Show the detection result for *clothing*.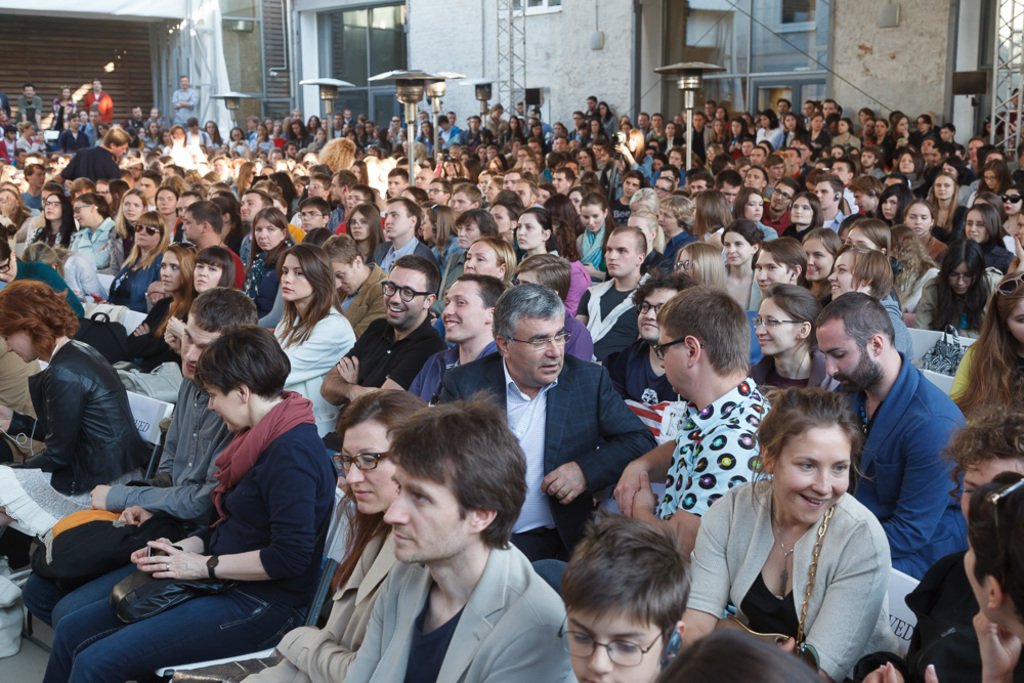
[416, 356, 699, 533].
